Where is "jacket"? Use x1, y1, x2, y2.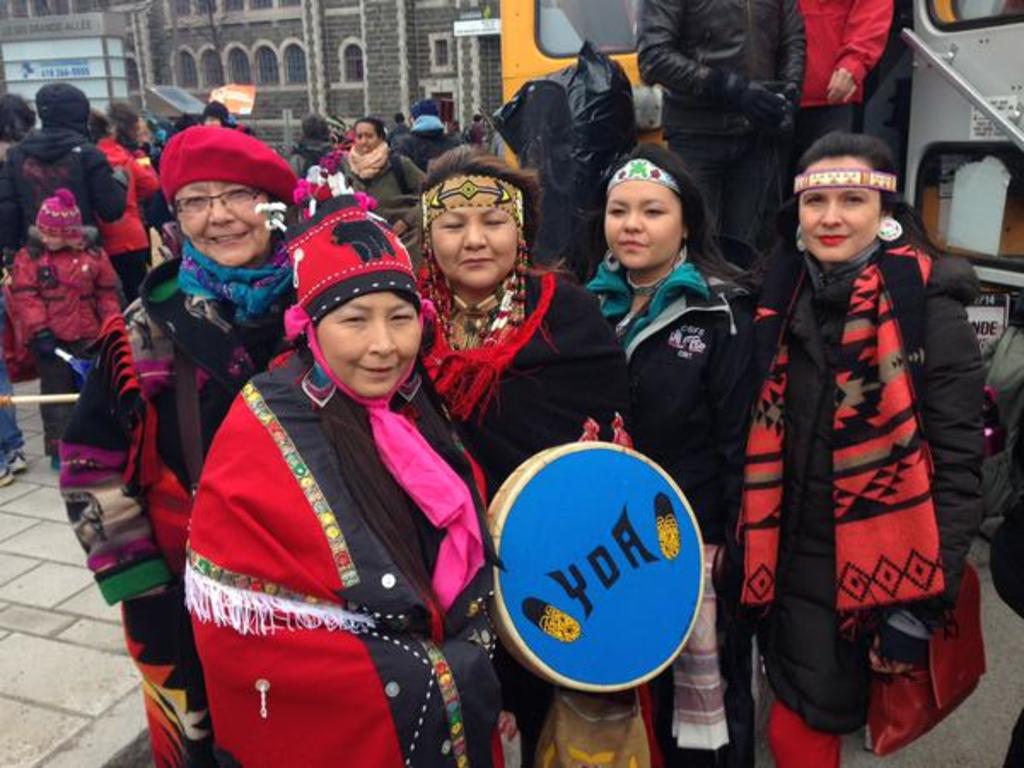
637, 0, 802, 130.
